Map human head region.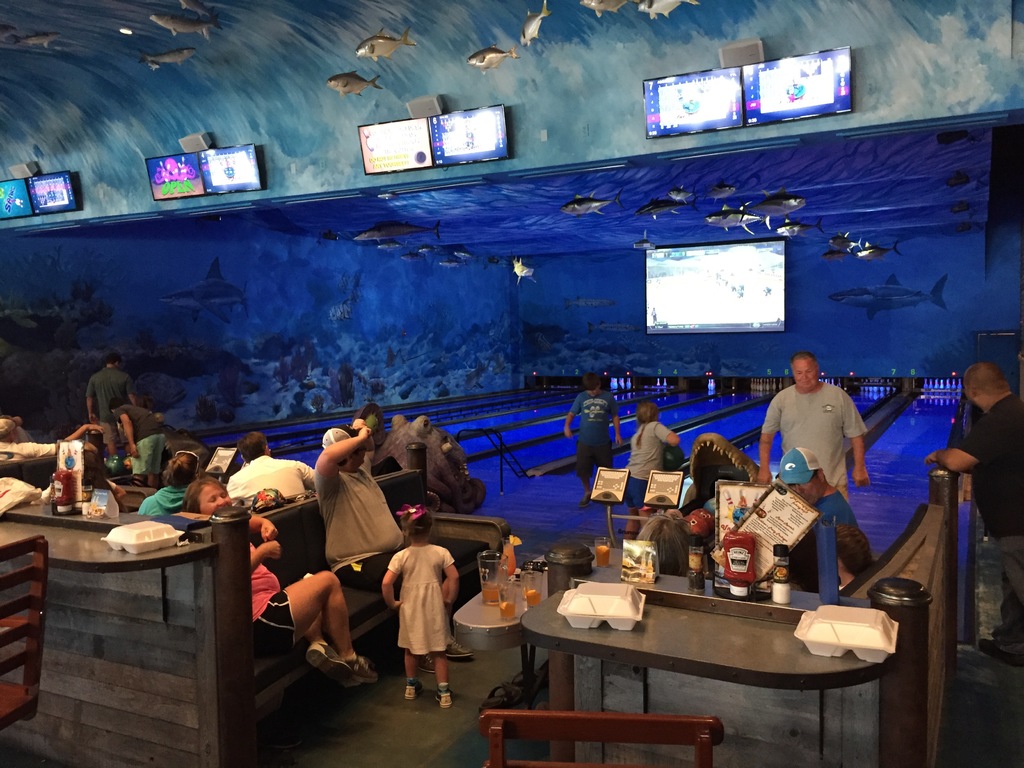
Mapped to detection(321, 428, 371, 465).
